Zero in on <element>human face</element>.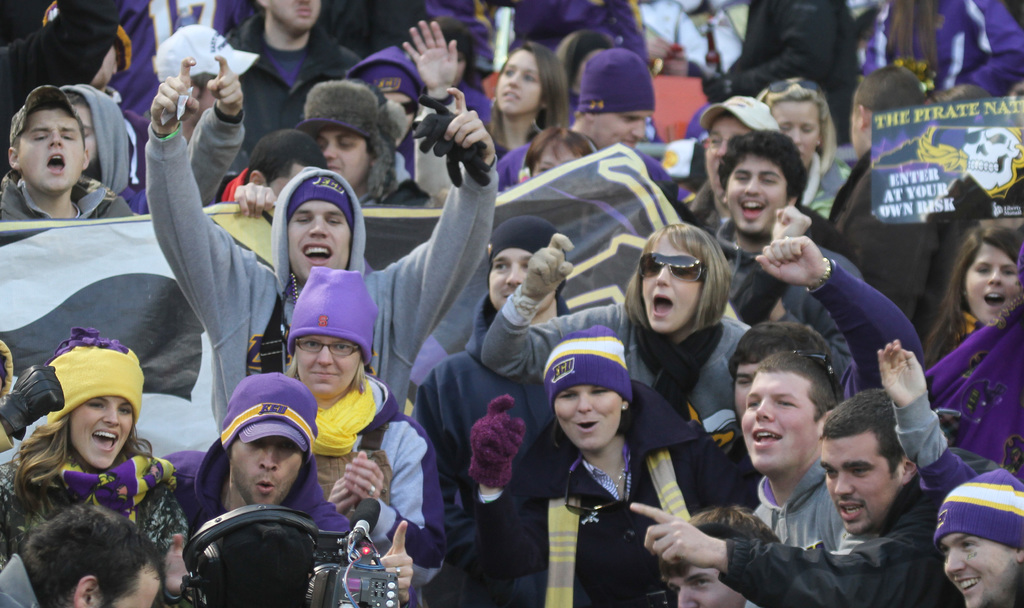
Zeroed in: (708,108,750,183).
